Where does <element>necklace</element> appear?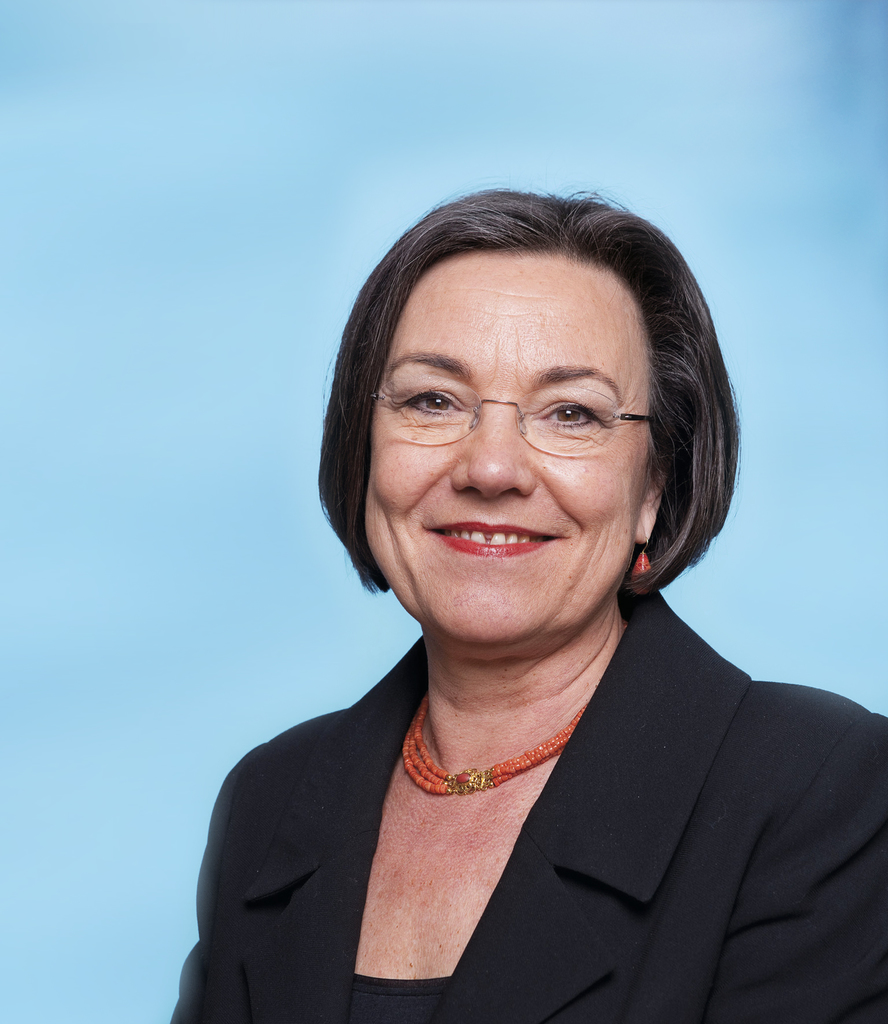
Appears at (x1=424, y1=690, x2=586, y2=796).
